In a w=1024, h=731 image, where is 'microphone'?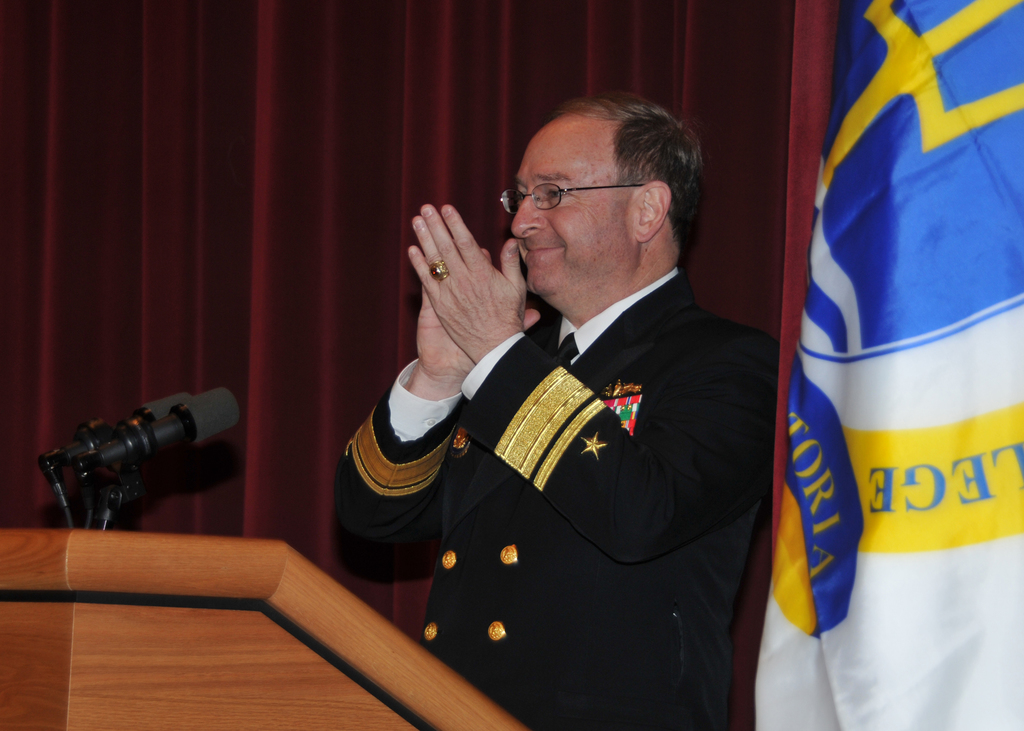
pyautogui.locateOnScreen(96, 384, 242, 465).
